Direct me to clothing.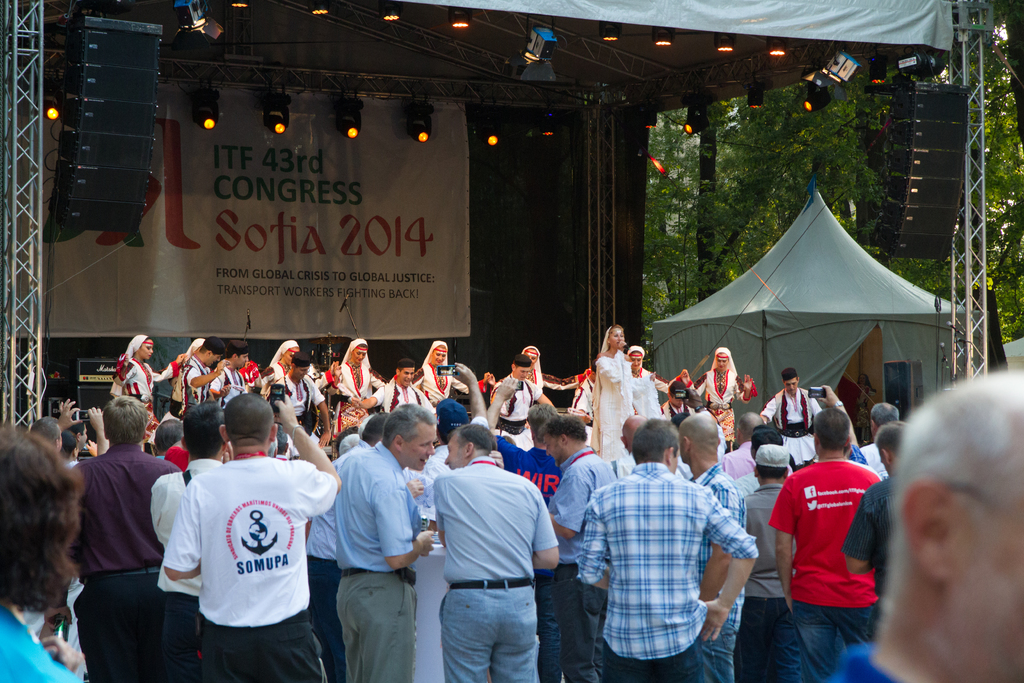
Direction: bbox=[419, 413, 495, 522].
